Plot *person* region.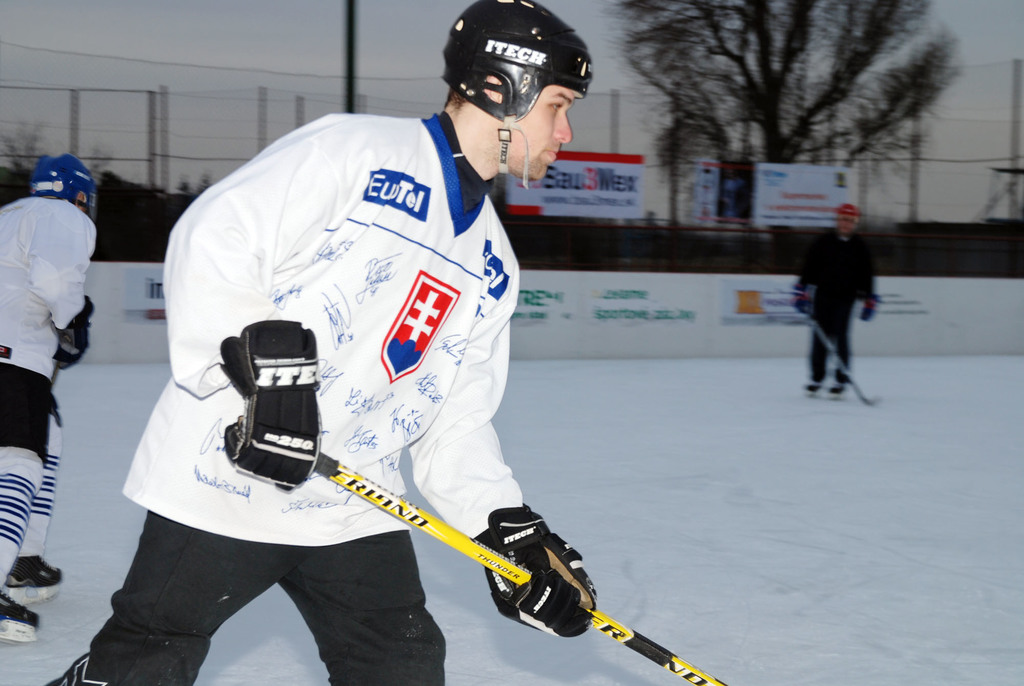
Plotted at crop(36, 0, 604, 685).
